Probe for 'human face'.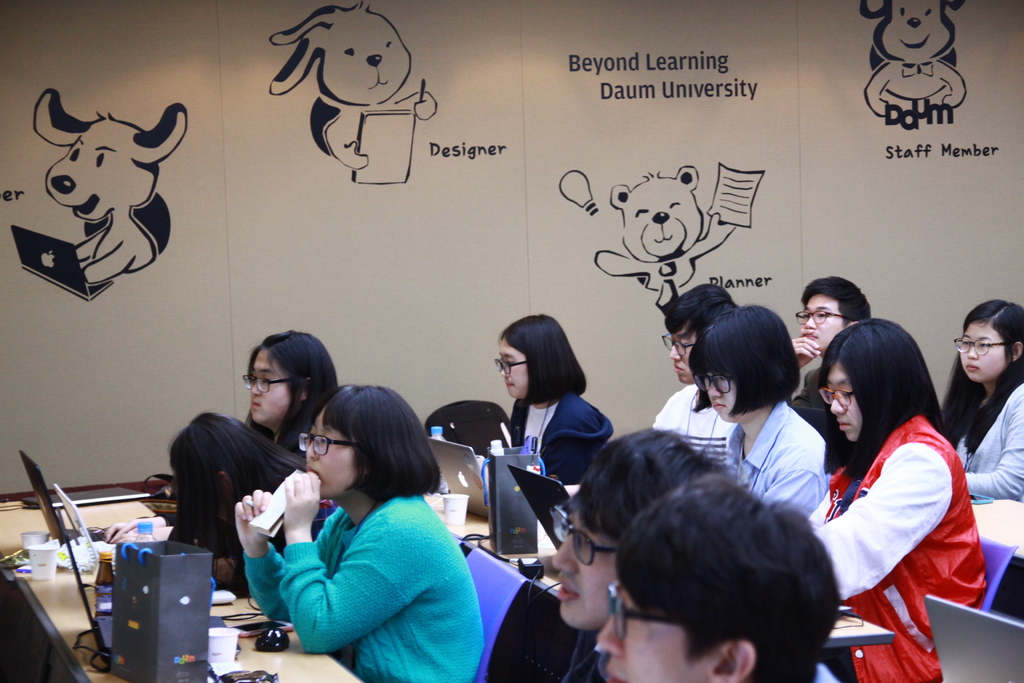
Probe result: box=[957, 323, 1011, 381].
